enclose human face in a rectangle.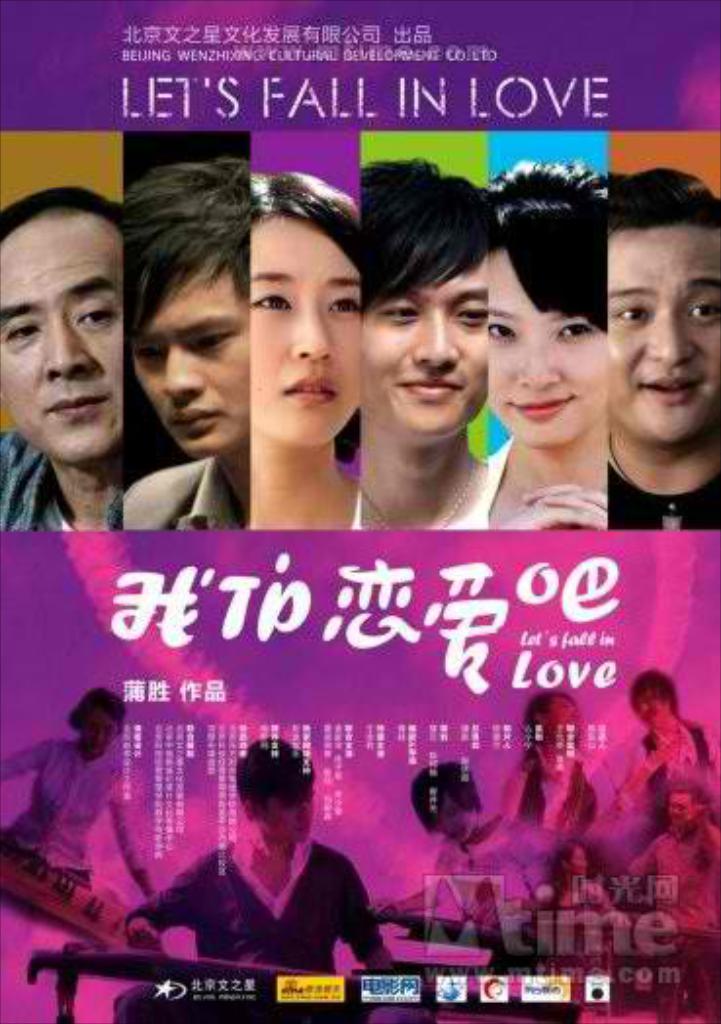
l=2, t=221, r=121, b=479.
